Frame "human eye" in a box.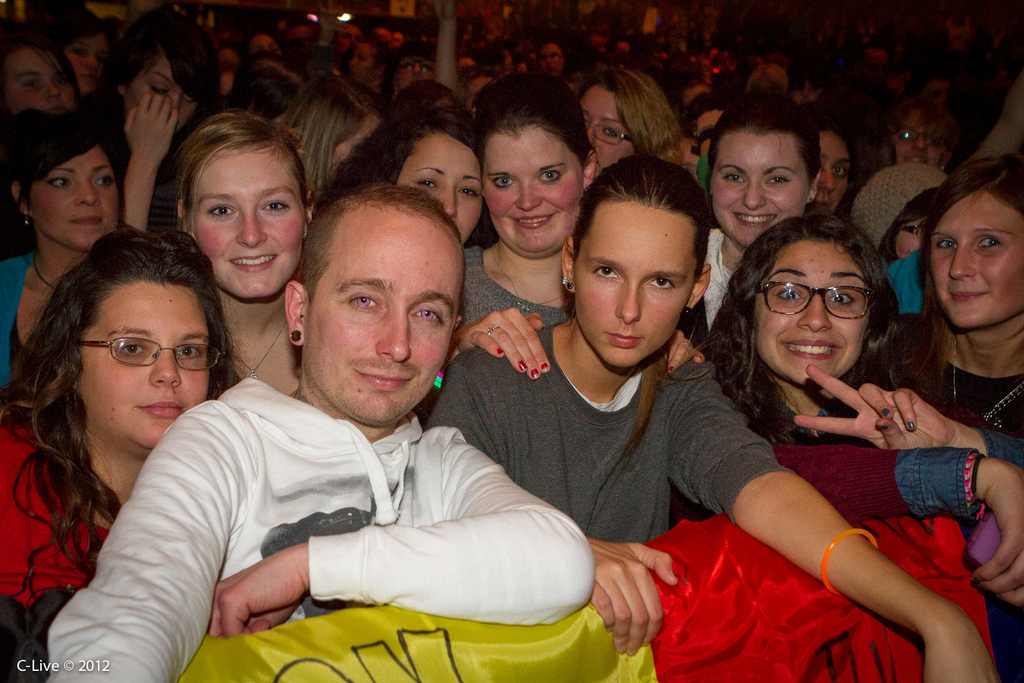
[346,291,382,312].
